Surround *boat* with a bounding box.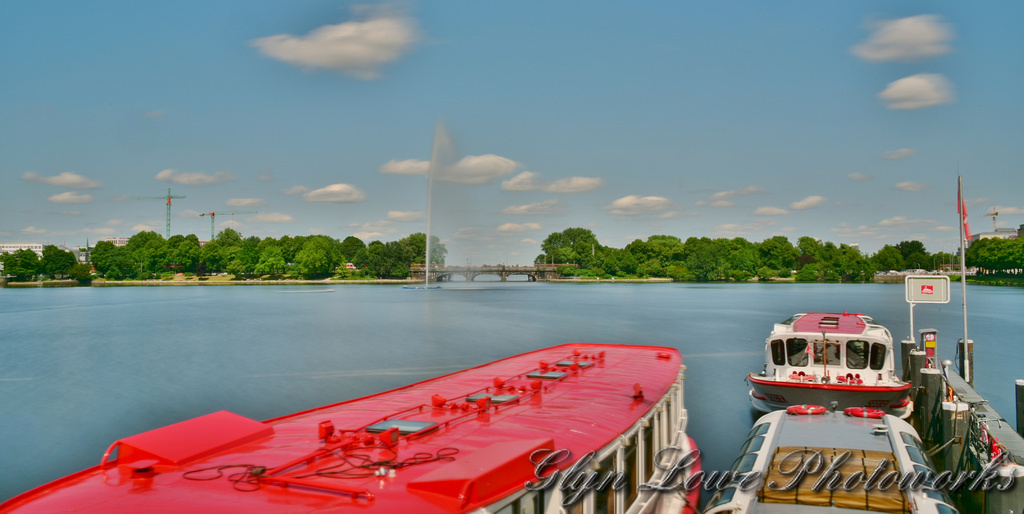
box=[741, 297, 926, 418].
